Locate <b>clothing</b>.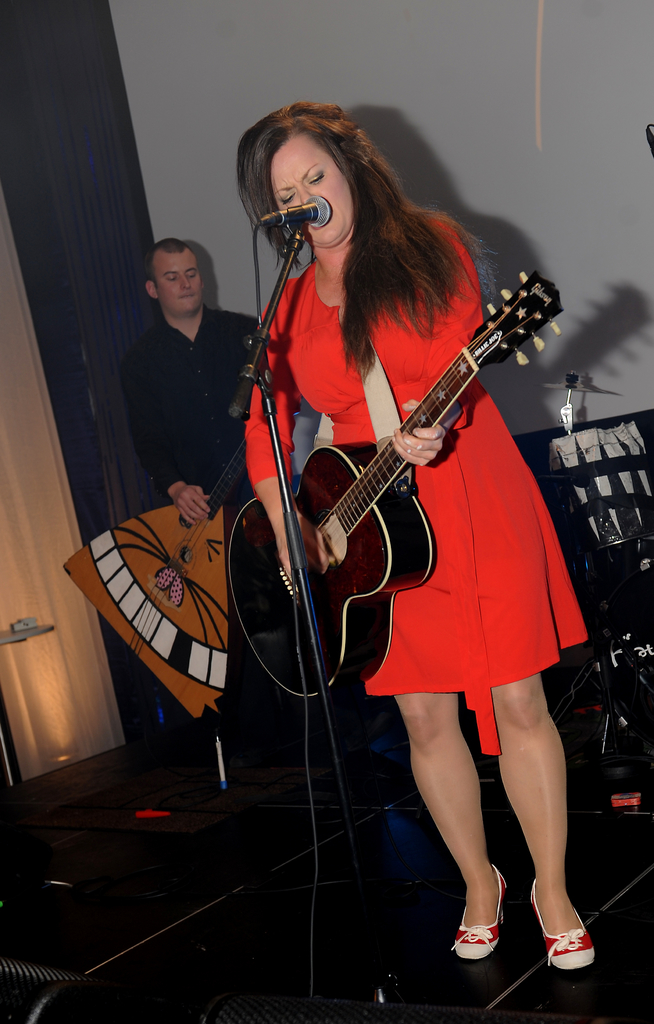
Bounding box: 238/193/555/733.
